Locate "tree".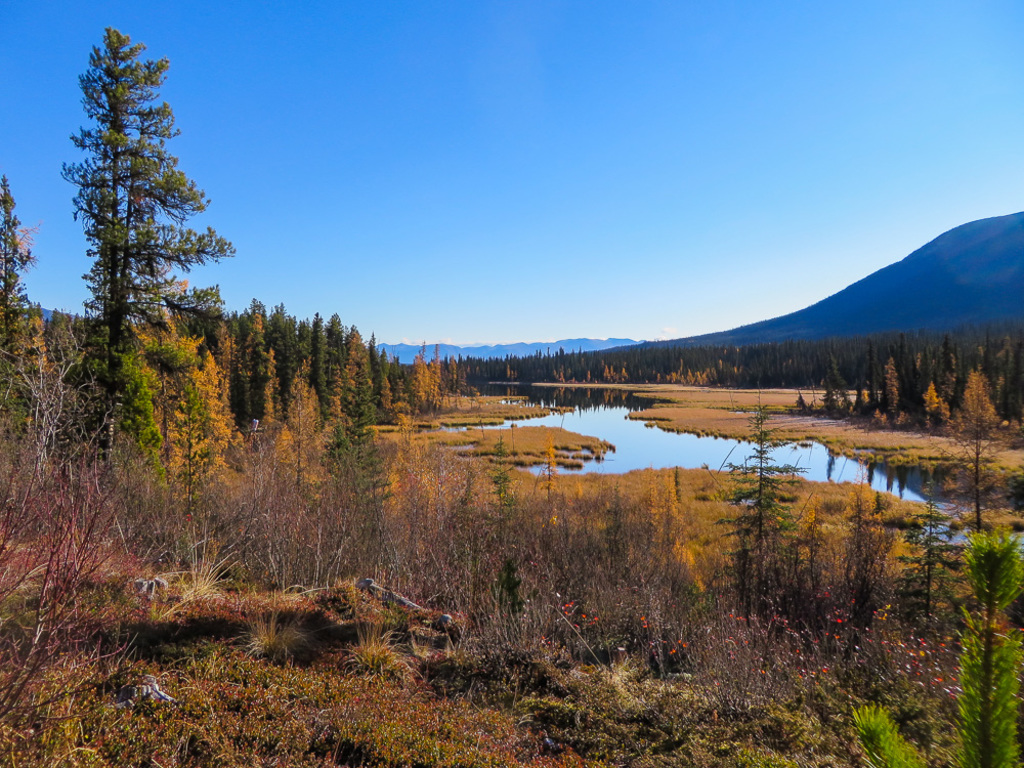
Bounding box: <bbox>47, 308, 71, 411</bbox>.
